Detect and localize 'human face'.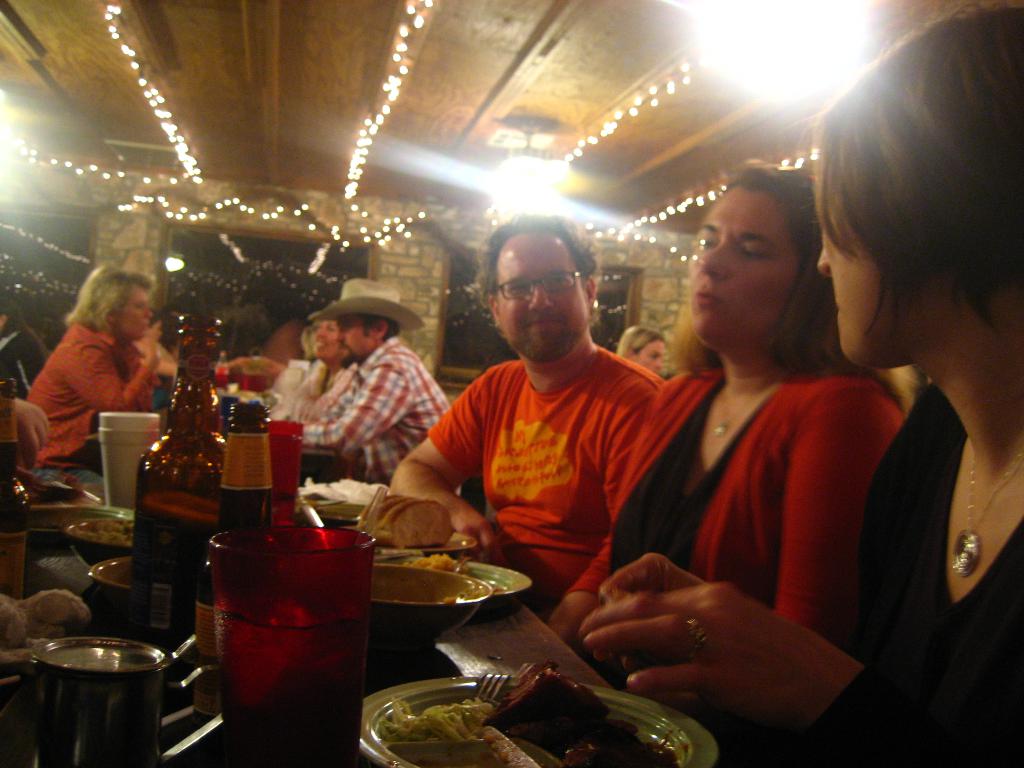
Localized at select_region(334, 314, 375, 367).
